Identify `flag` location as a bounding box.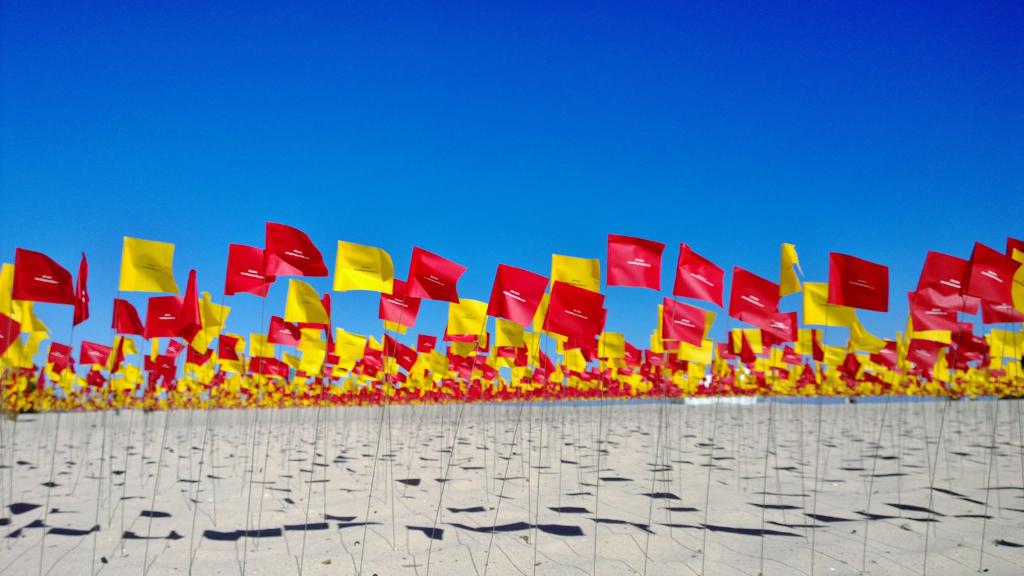
0 266 35 332.
